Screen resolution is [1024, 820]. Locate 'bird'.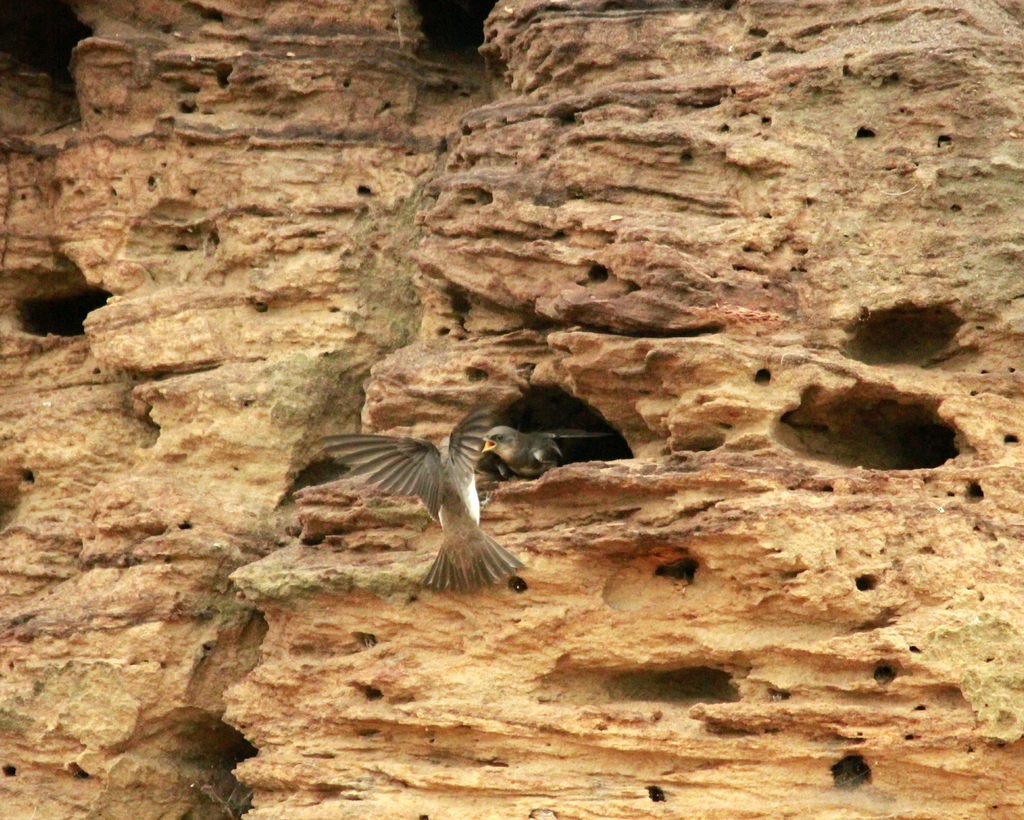
(x1=291, y1=399, x2=579, y2=580).
